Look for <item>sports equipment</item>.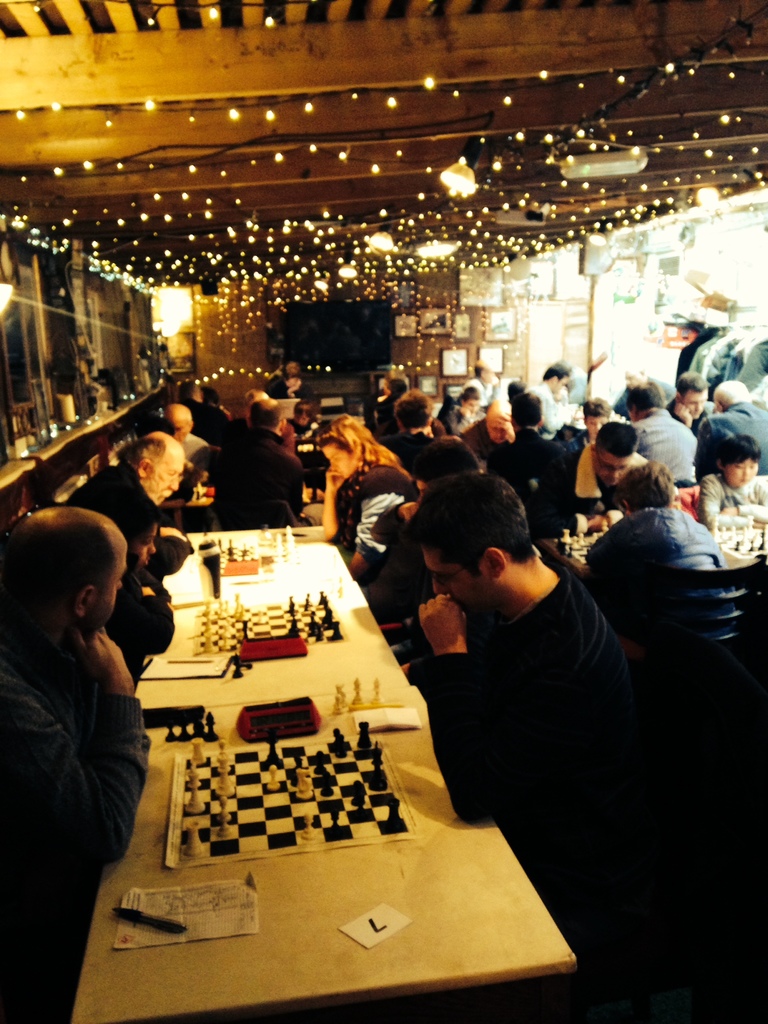
Found: <bbox>367, 678, 382, 702</bbox>.
